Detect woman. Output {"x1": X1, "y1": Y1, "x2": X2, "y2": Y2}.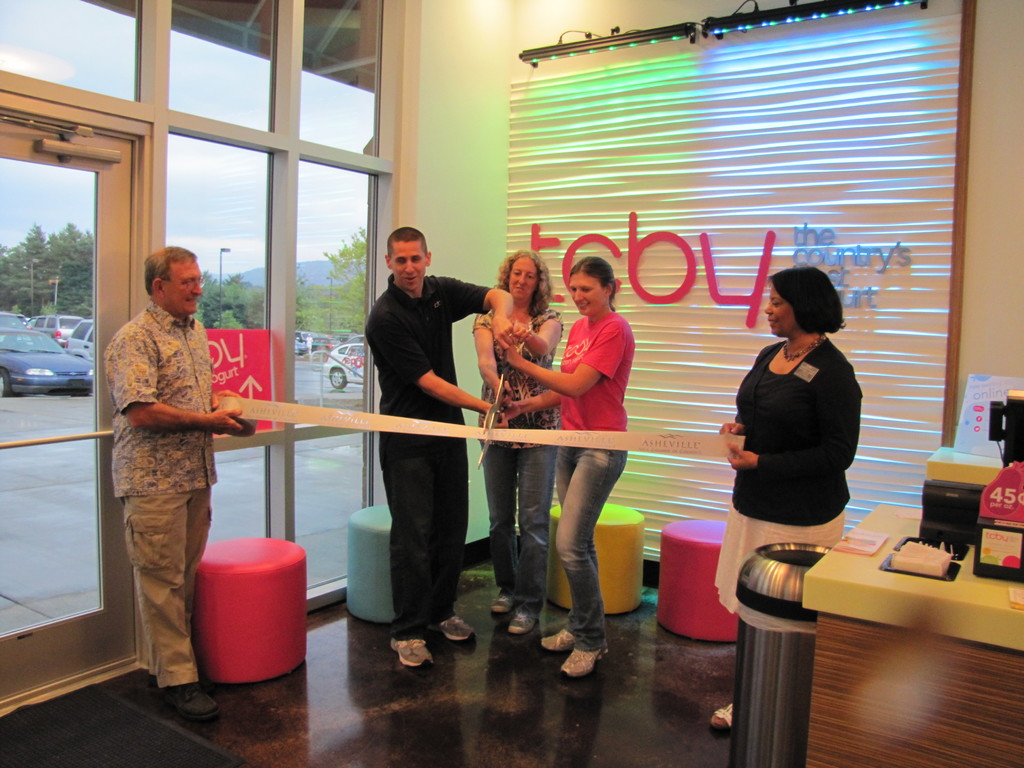
{"x1": 513, "y1": 244, "x2": 653, "y2": 654}.
